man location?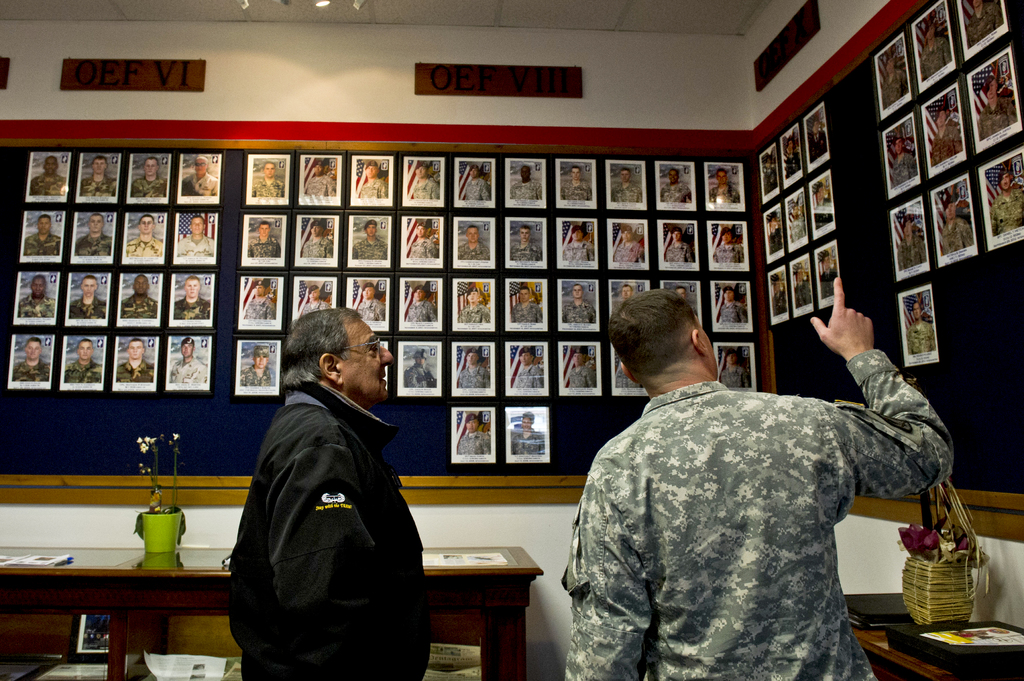
BBox(410, 286, 438, 323)
